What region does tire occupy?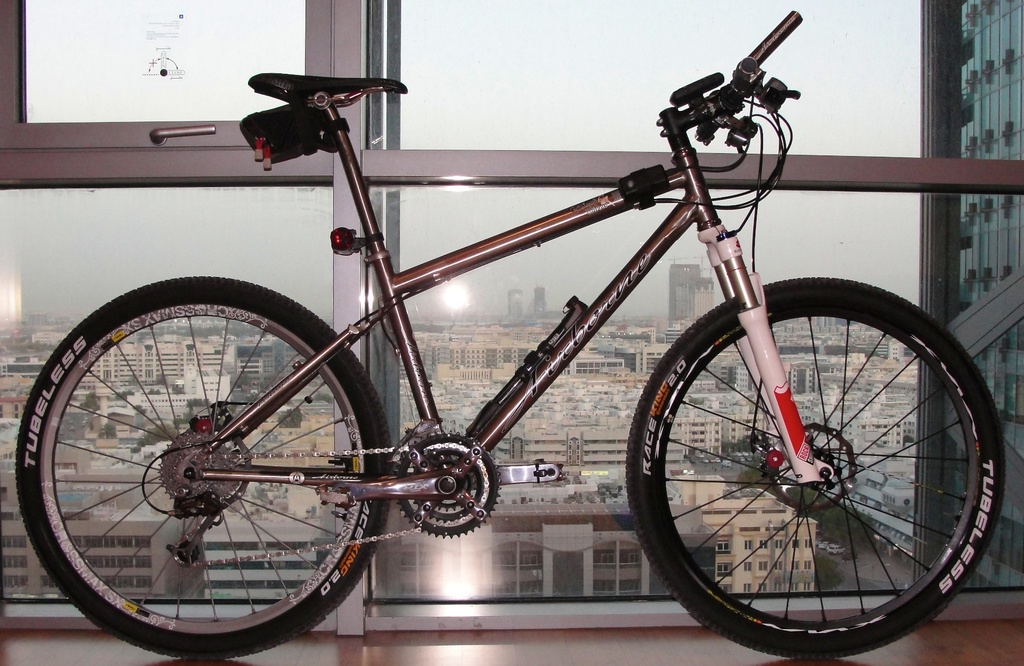
(left=626, top=276, right=1005, bottom=658).
